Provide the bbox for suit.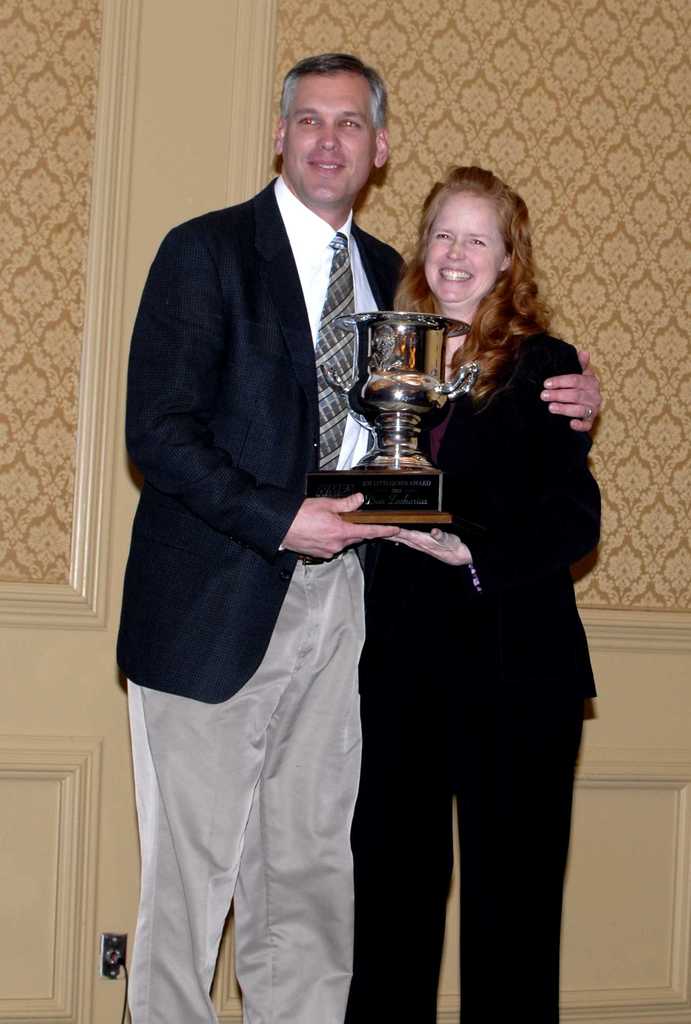
{"left": 130, "top": 97, "right": 463, "bottom": 1000}.
